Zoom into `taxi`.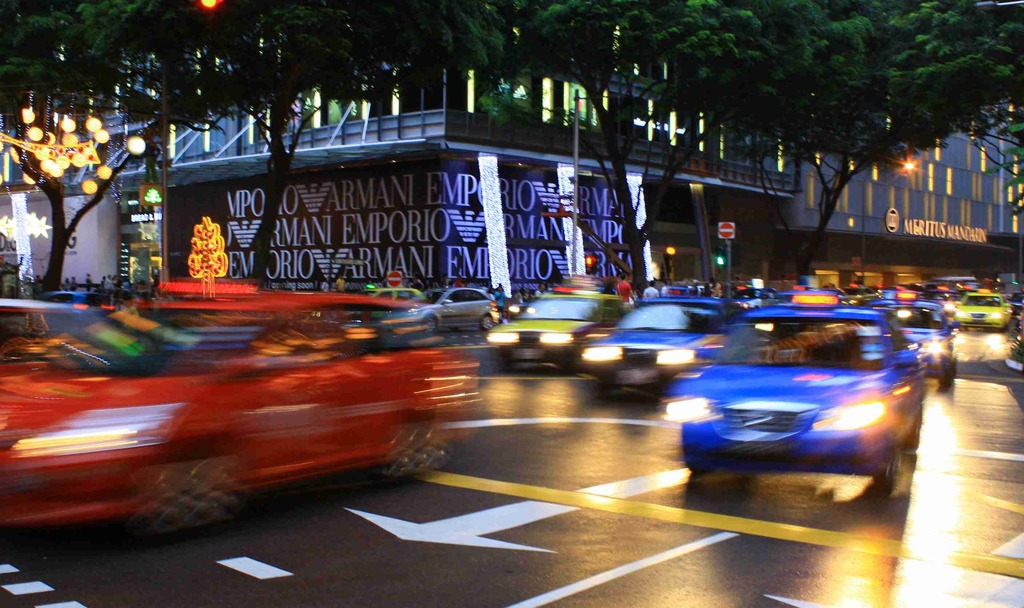
Zoom target: bbox(948, 290, 1011, 331).
